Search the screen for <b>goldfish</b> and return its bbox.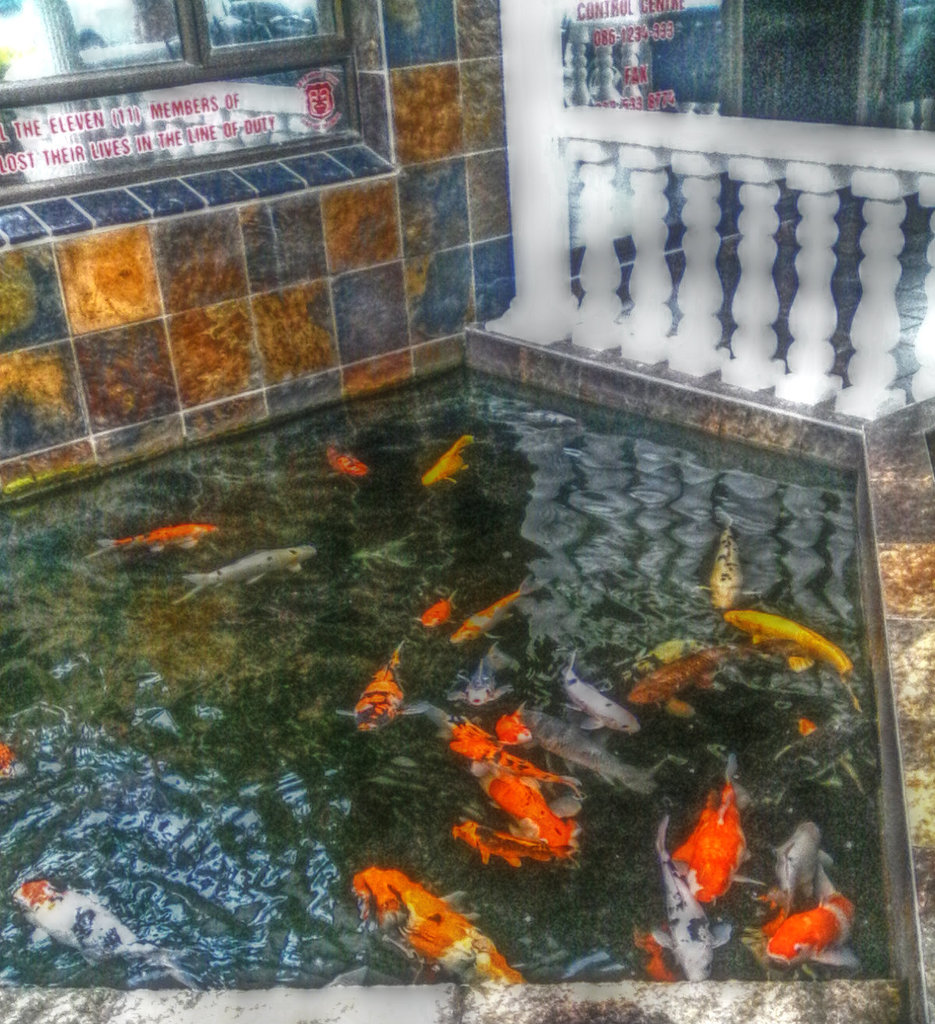
Found: (420,591,459,630).
